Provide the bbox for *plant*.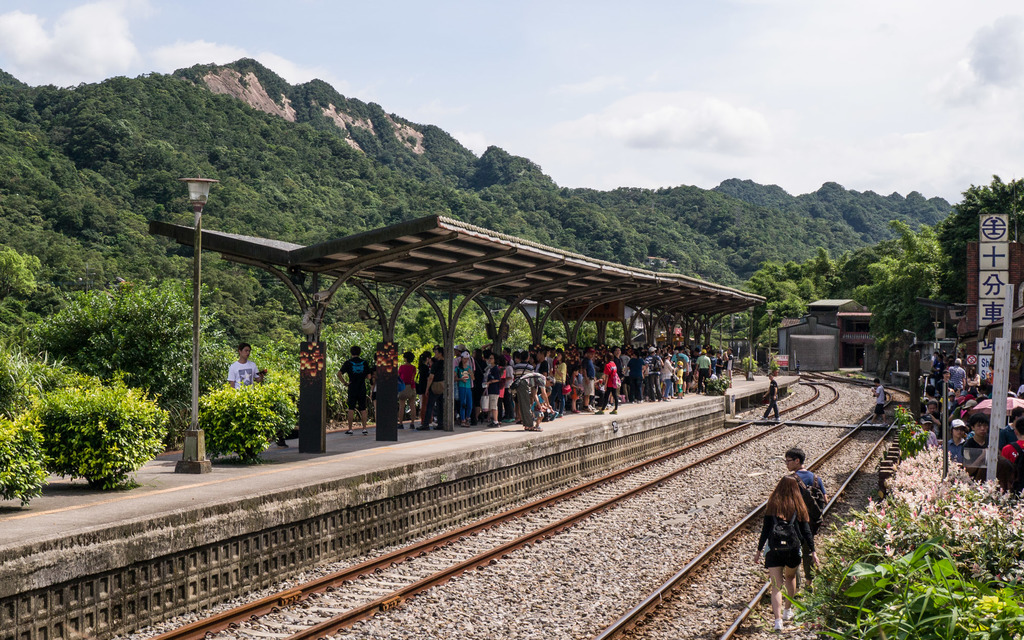
left=34, top=381, right=168, bottom=488.
